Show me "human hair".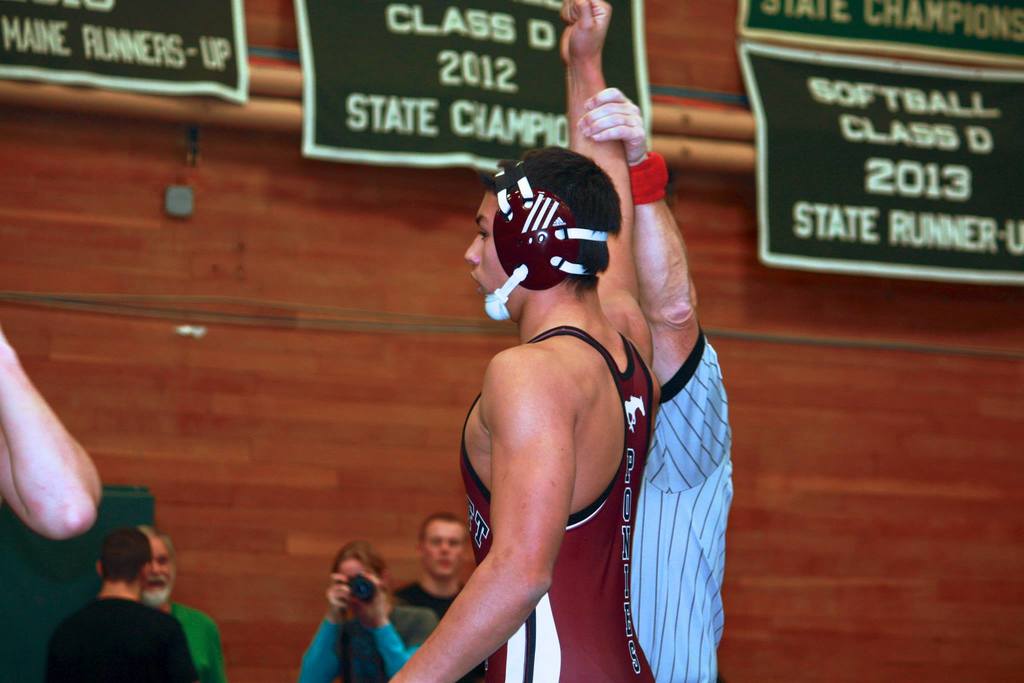
"human hair" is here: left=141, top=524, right=177, bottom=567.
